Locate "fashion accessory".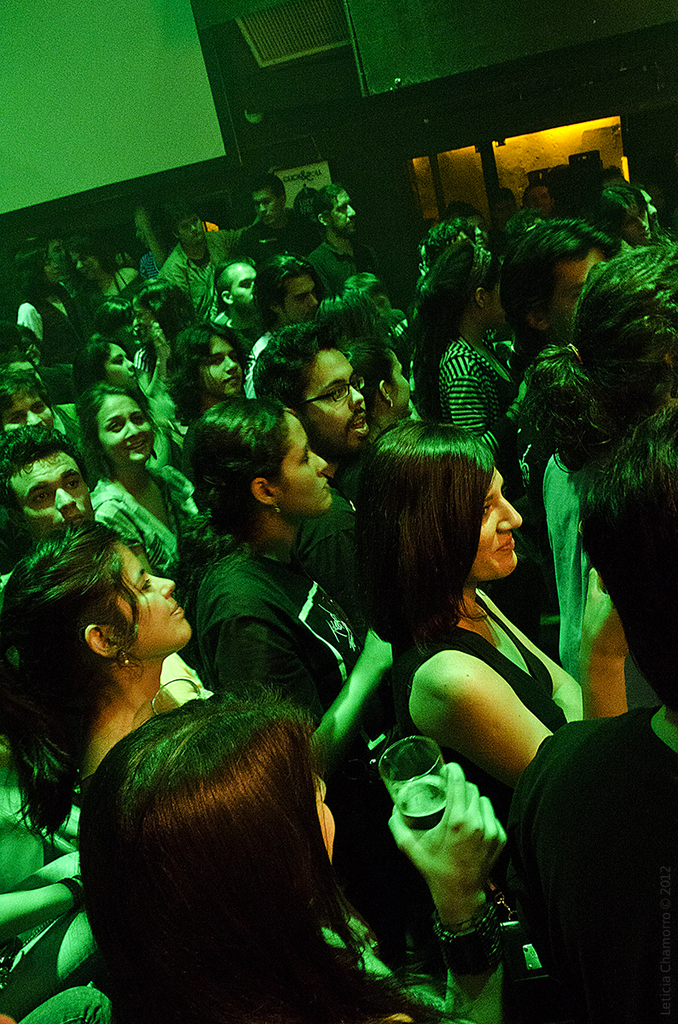
Bounding box: [428,897,521,978].
